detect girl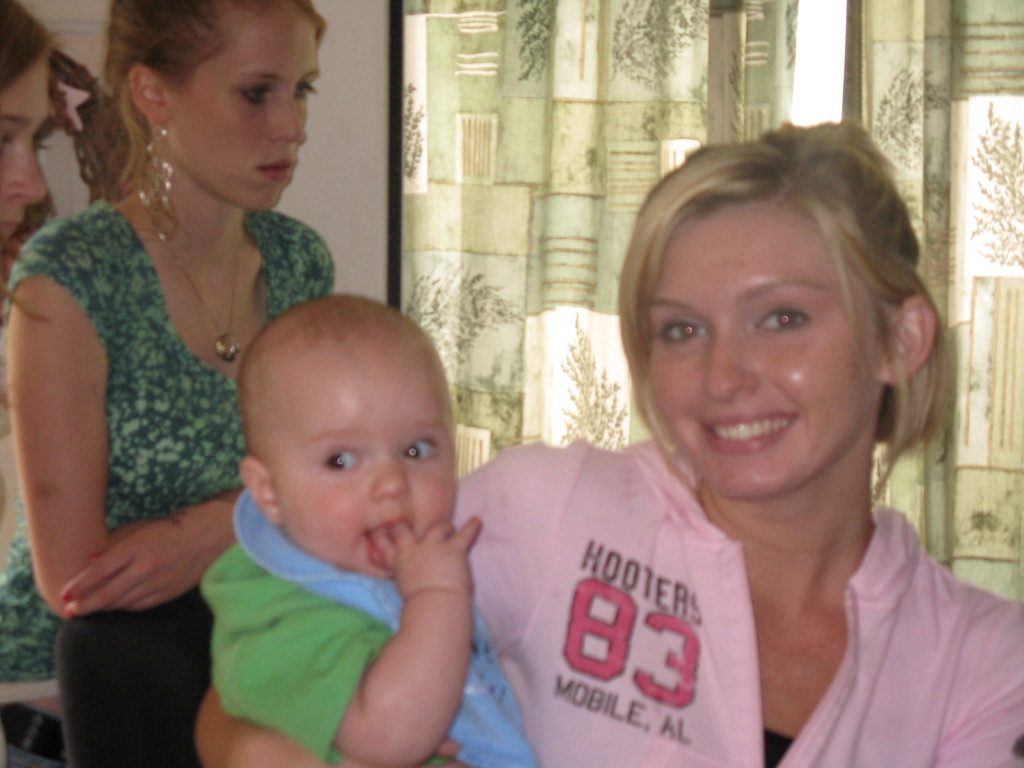
left=0, top=3, right=48, bottom=245
